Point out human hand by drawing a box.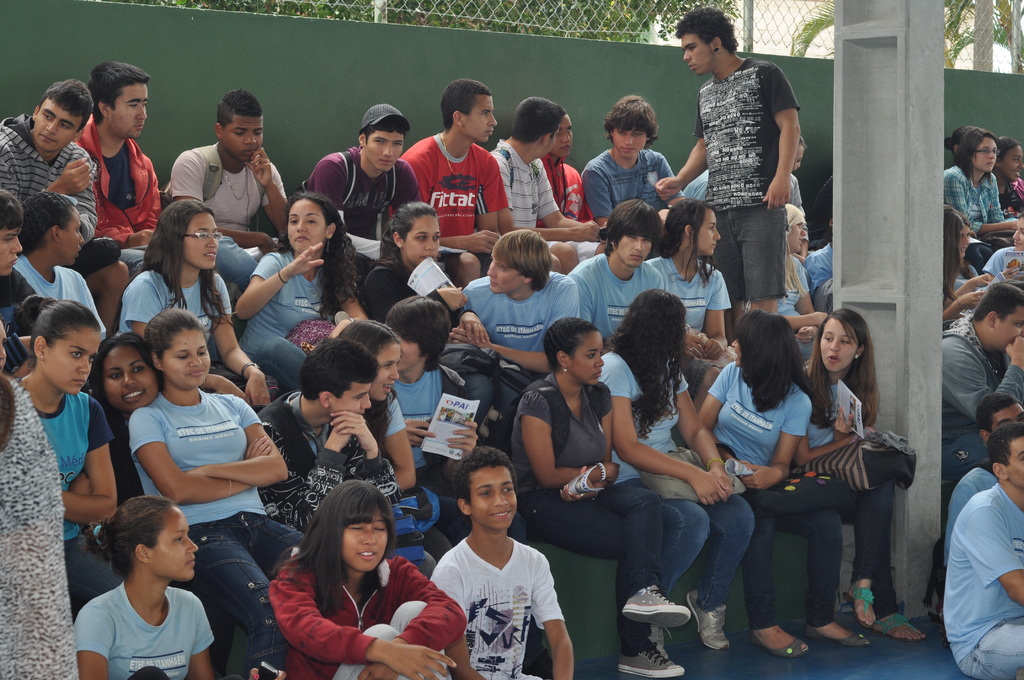
[left=439, top=289, right=470, bottom=311].
